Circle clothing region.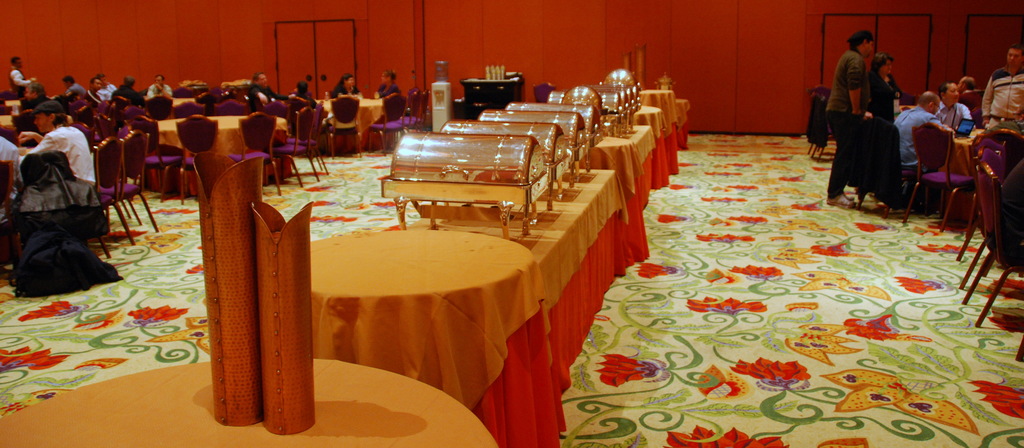
Region: BBox(5, 67, 28, 99).
